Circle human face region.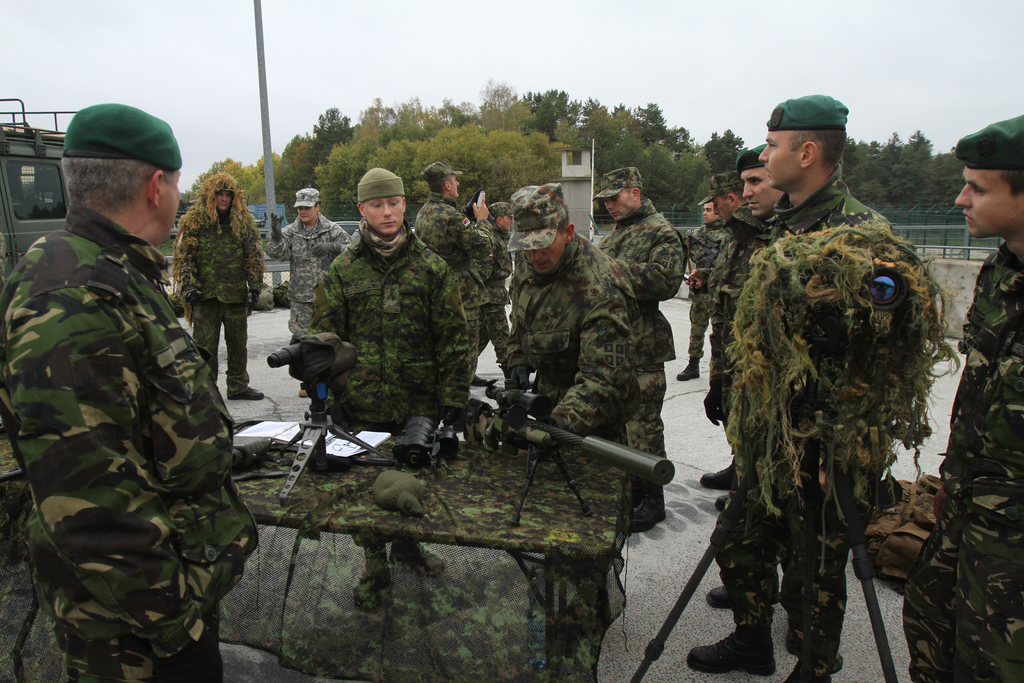
Region: {"left": 530, "top": 236, "right": 572, "bottom": 277}.
